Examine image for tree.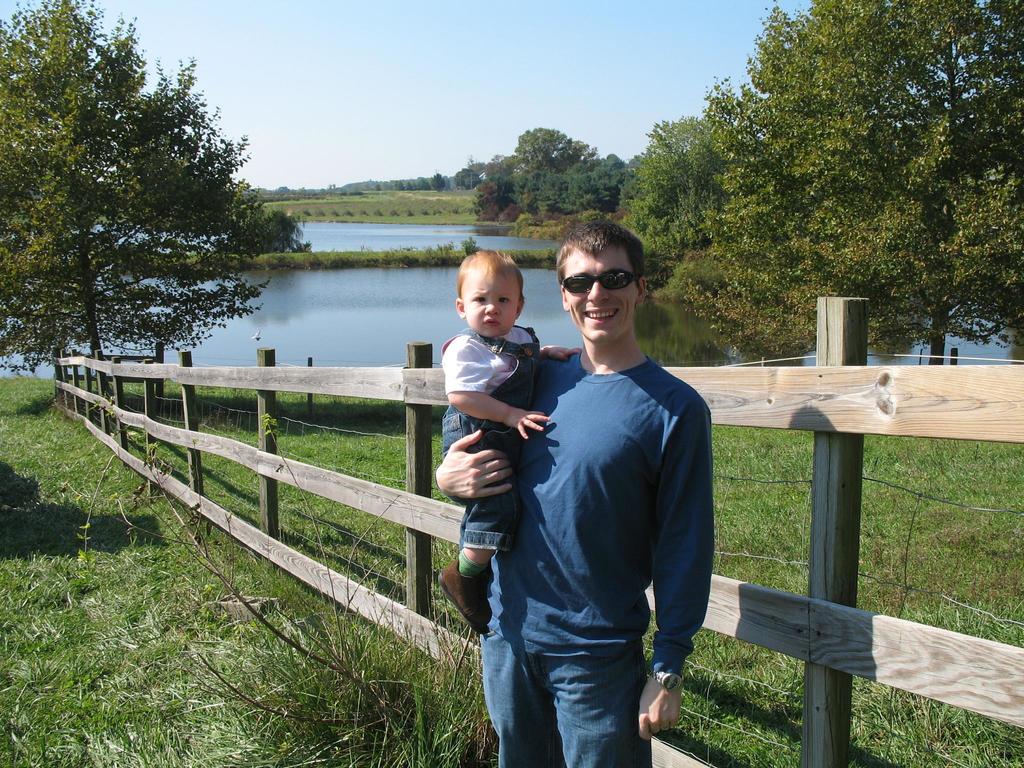
Examination result: region(670, 0, 1023, 371).
